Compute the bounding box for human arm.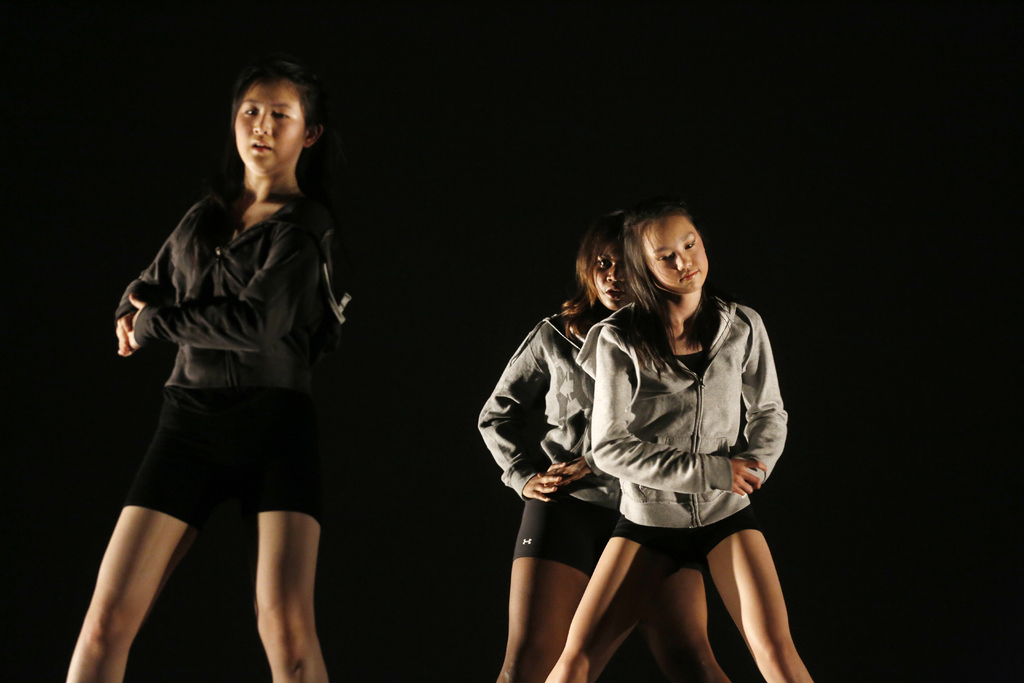
region(591, 326, 764, 491).
